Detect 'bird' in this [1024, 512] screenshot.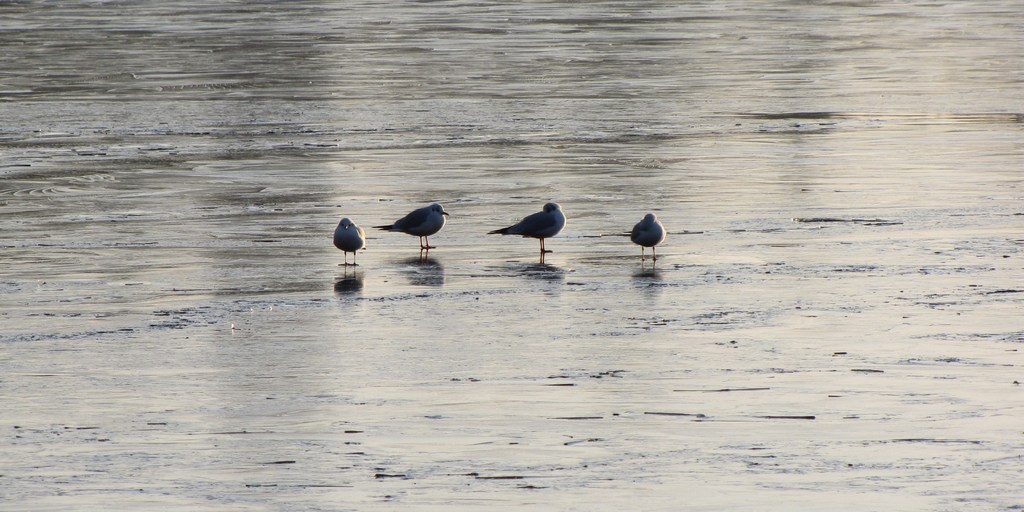
Detection: <region>631, 214, 666, 262</region>.
